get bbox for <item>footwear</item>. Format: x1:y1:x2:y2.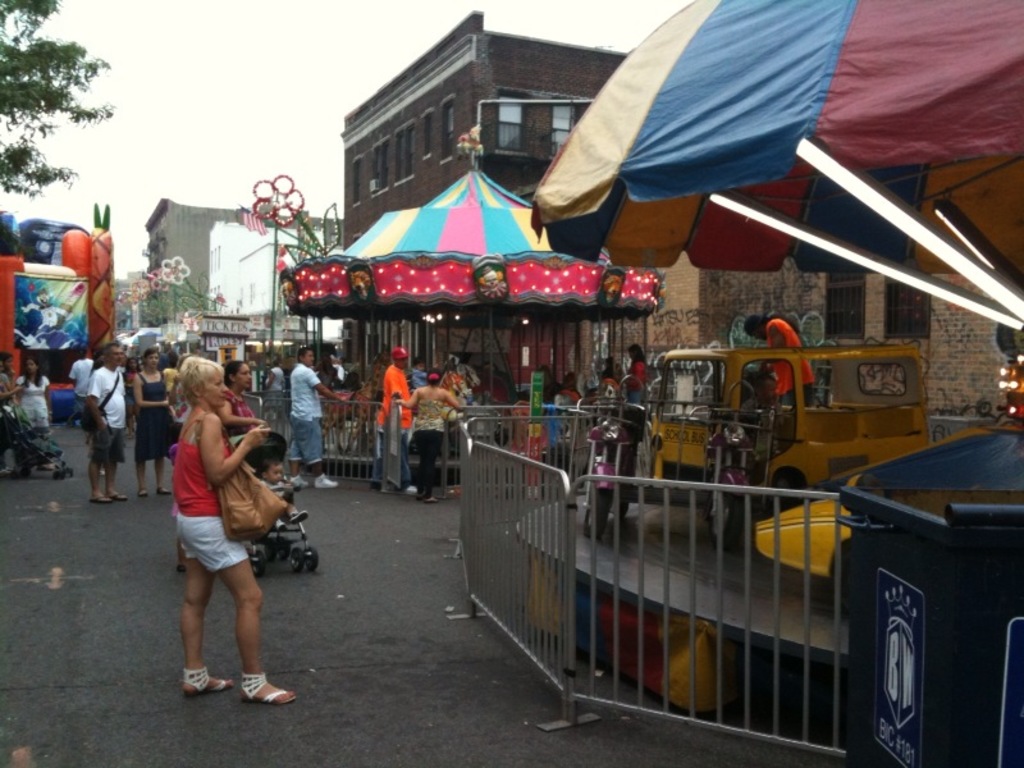
291:472:310:490.
